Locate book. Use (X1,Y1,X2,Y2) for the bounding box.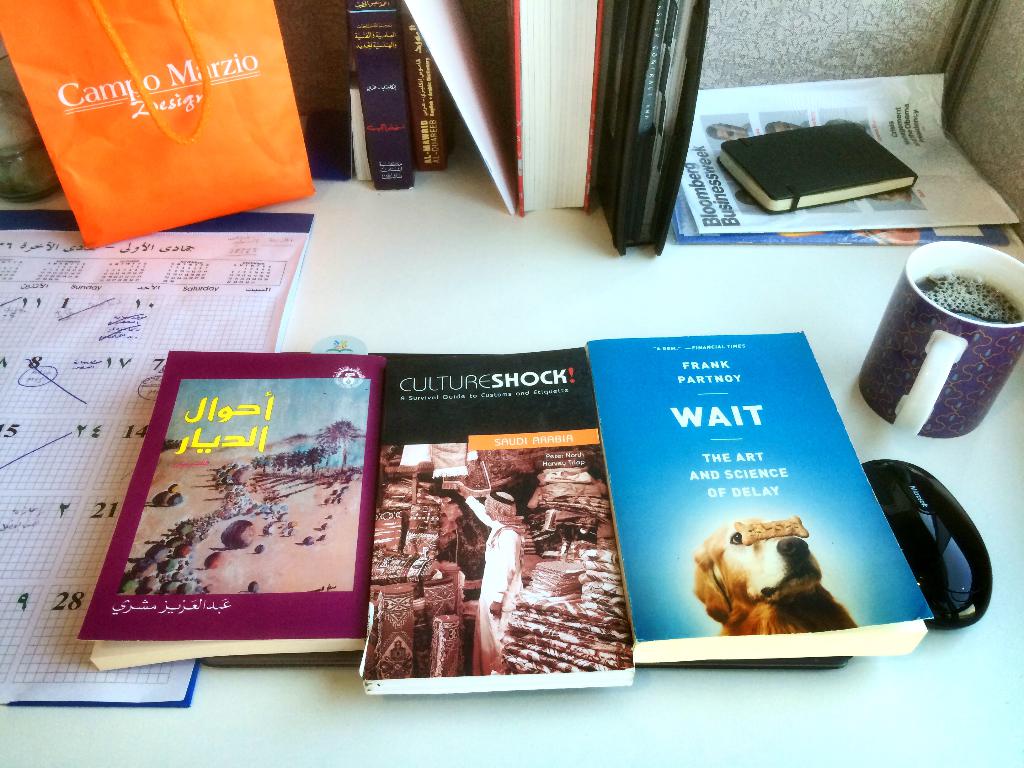
(356,346,634,692).
